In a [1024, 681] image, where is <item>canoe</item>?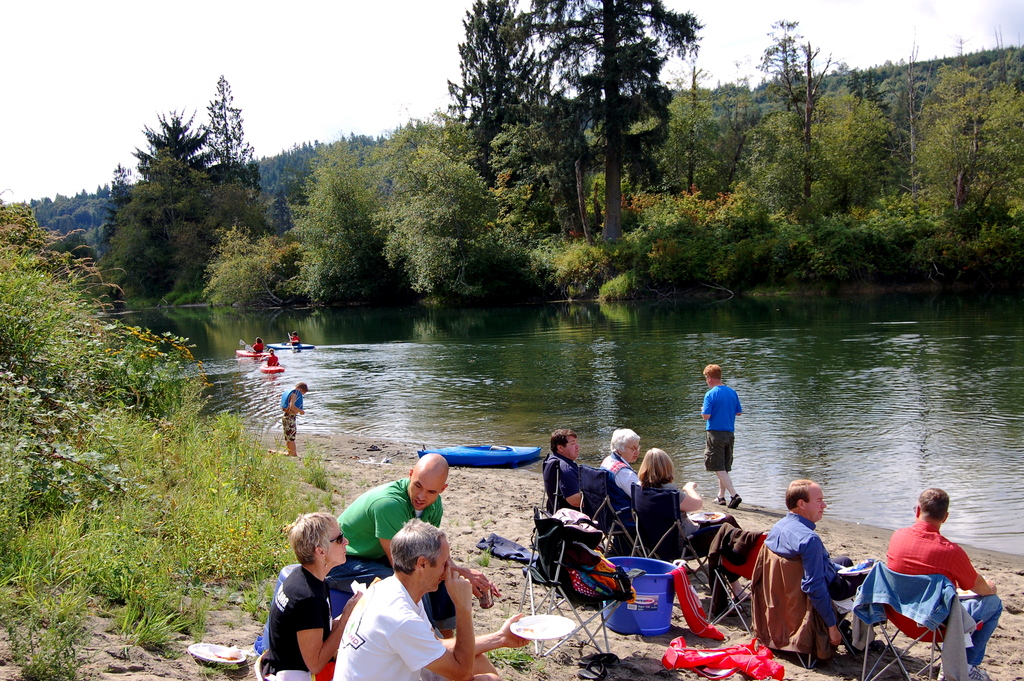
left=235, top=347, right=269, bottom=358.
